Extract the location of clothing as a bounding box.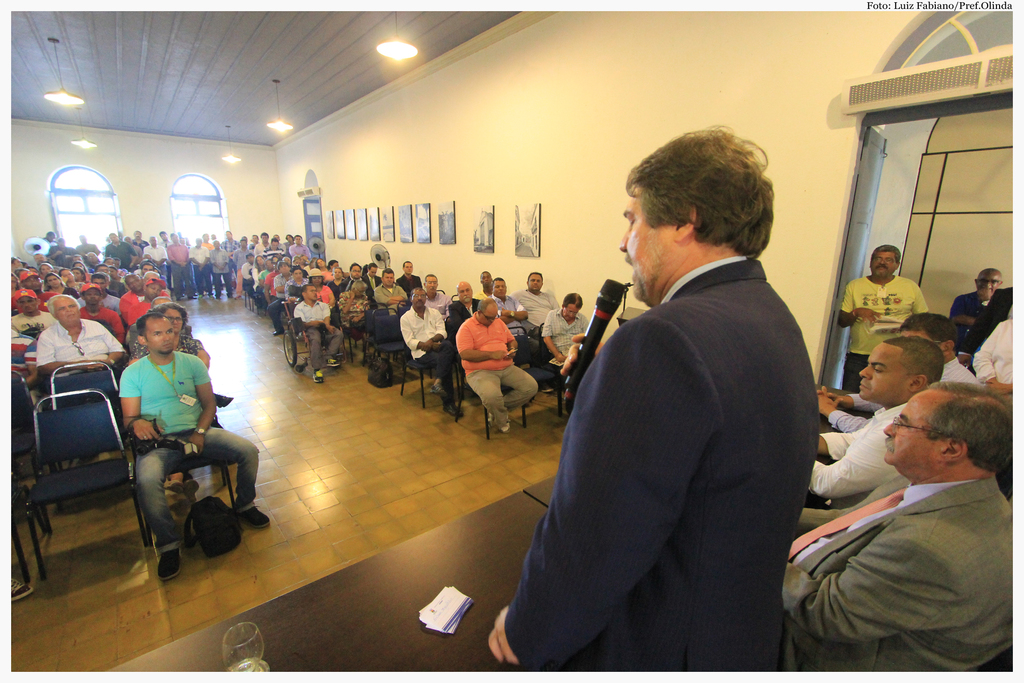
(214, 239, 241, 258).
